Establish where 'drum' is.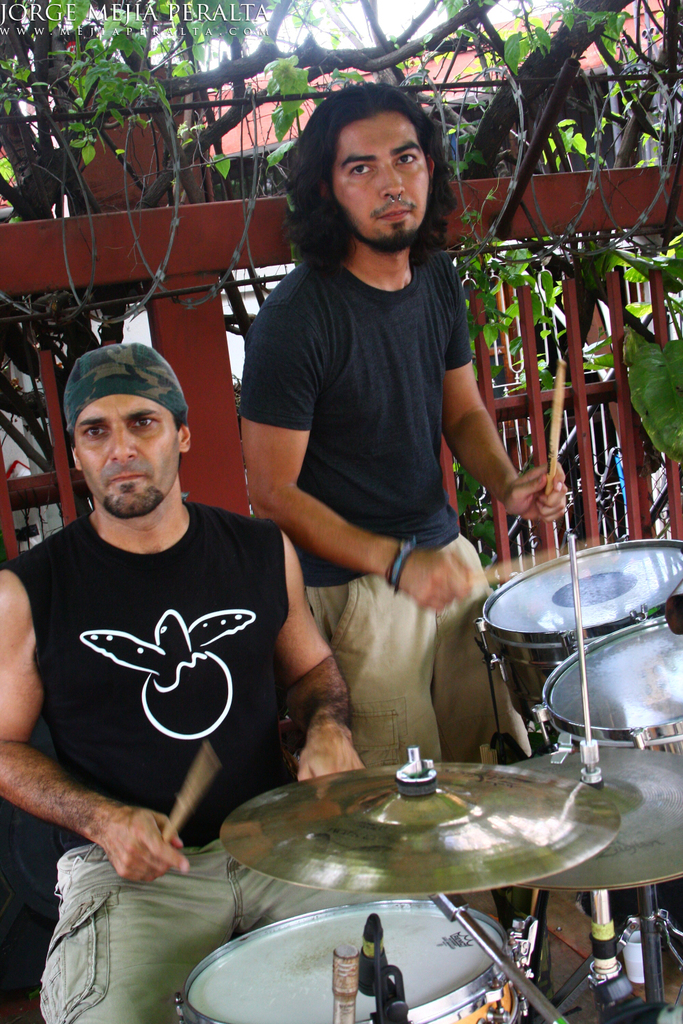
Established at l=178, t=897, r=516, b=1023.
